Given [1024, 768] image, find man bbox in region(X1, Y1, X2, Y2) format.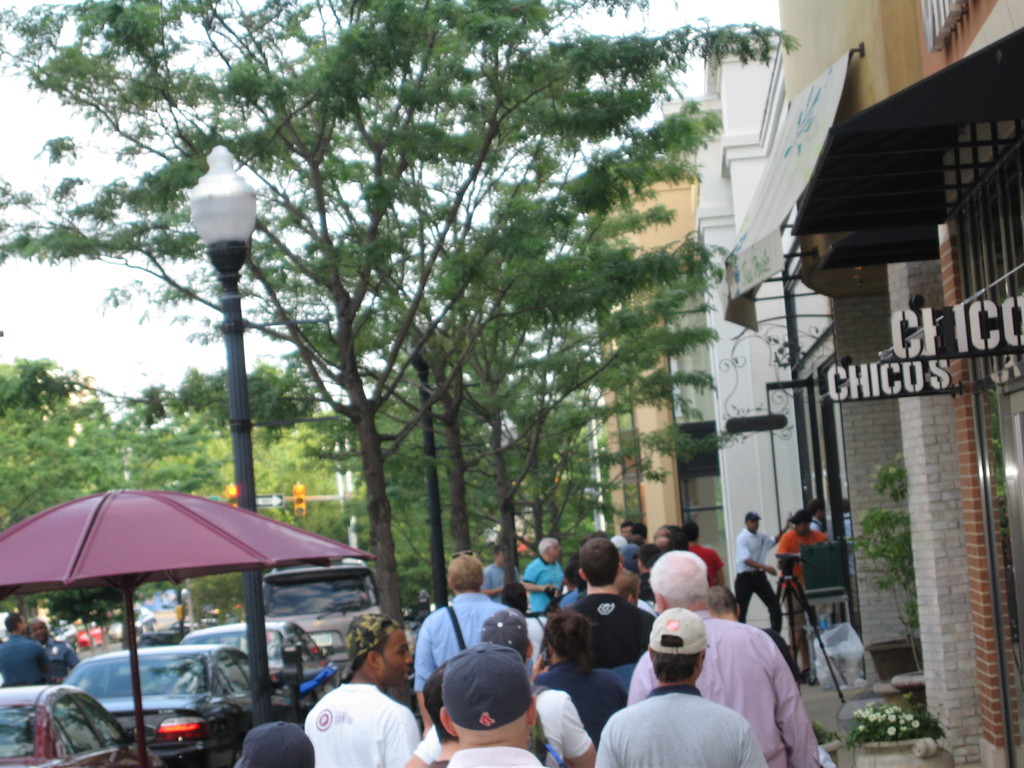
region(408, 553, 506, 717).
